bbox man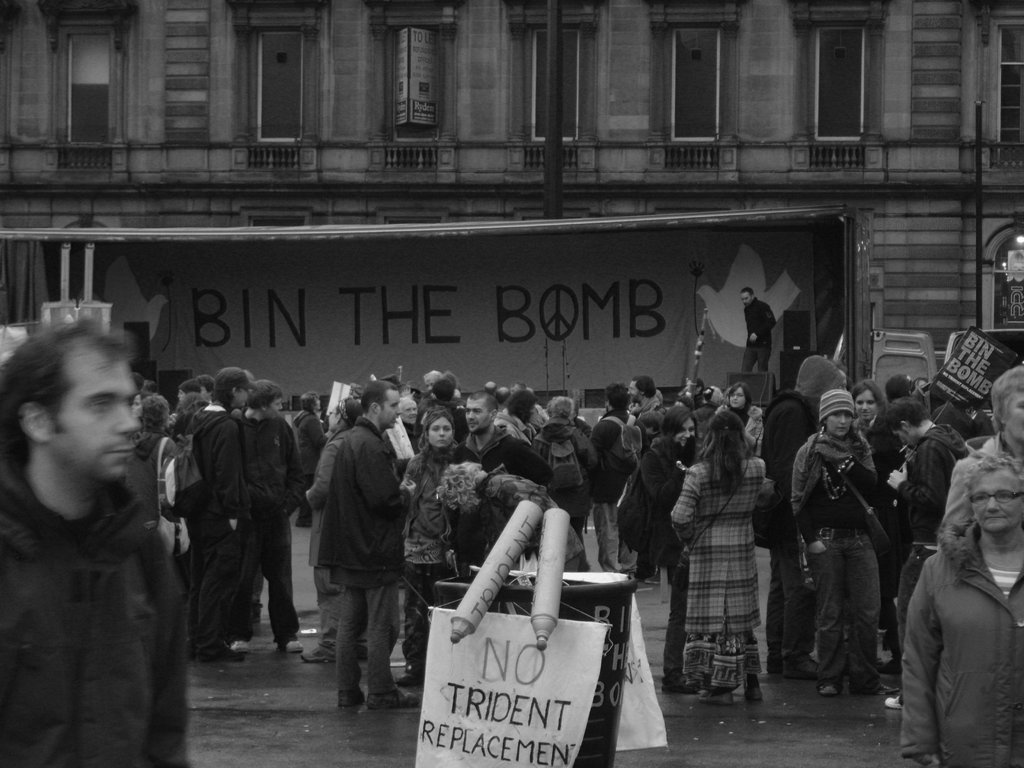
bbox(589, 381, 649, 573)
